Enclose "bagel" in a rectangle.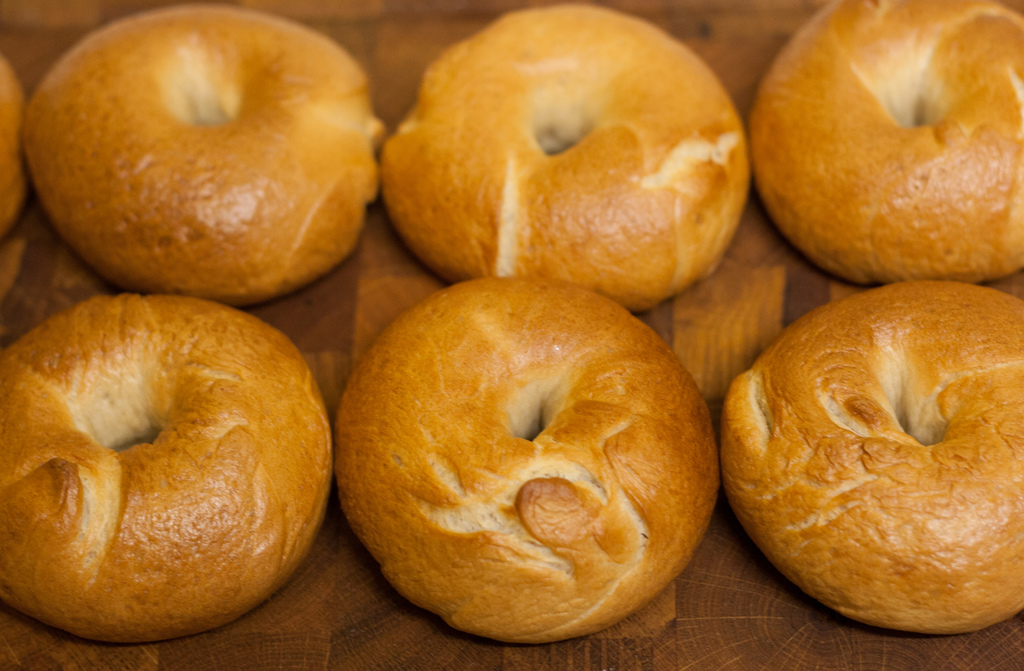
box(0, 295, 336, 645).
